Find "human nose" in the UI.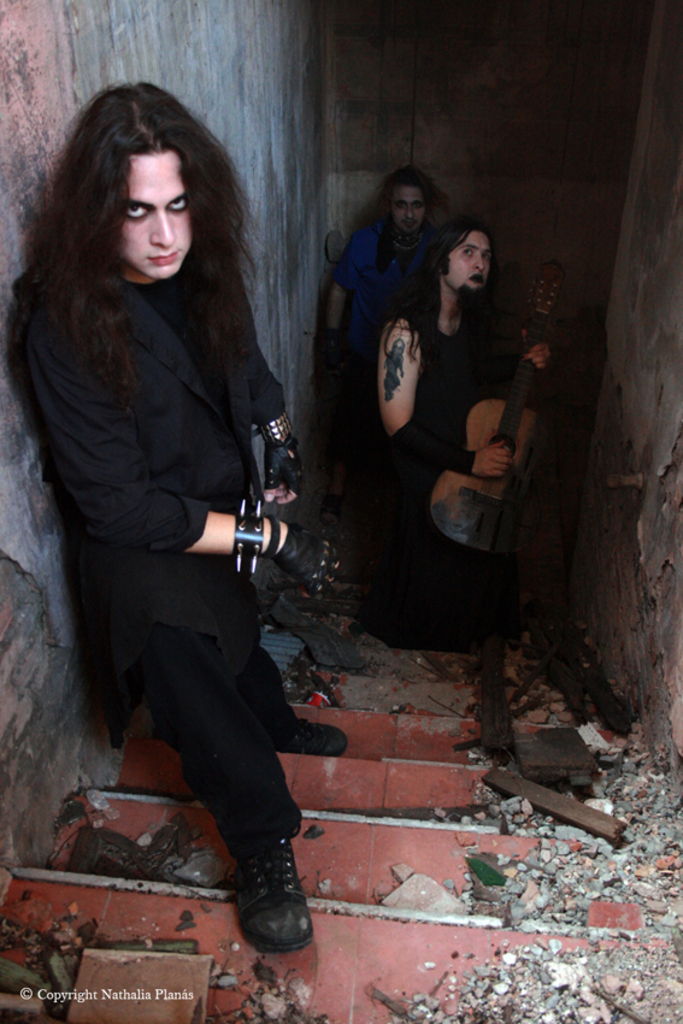
UI element at l=405, t=207, r=412, b=218.
